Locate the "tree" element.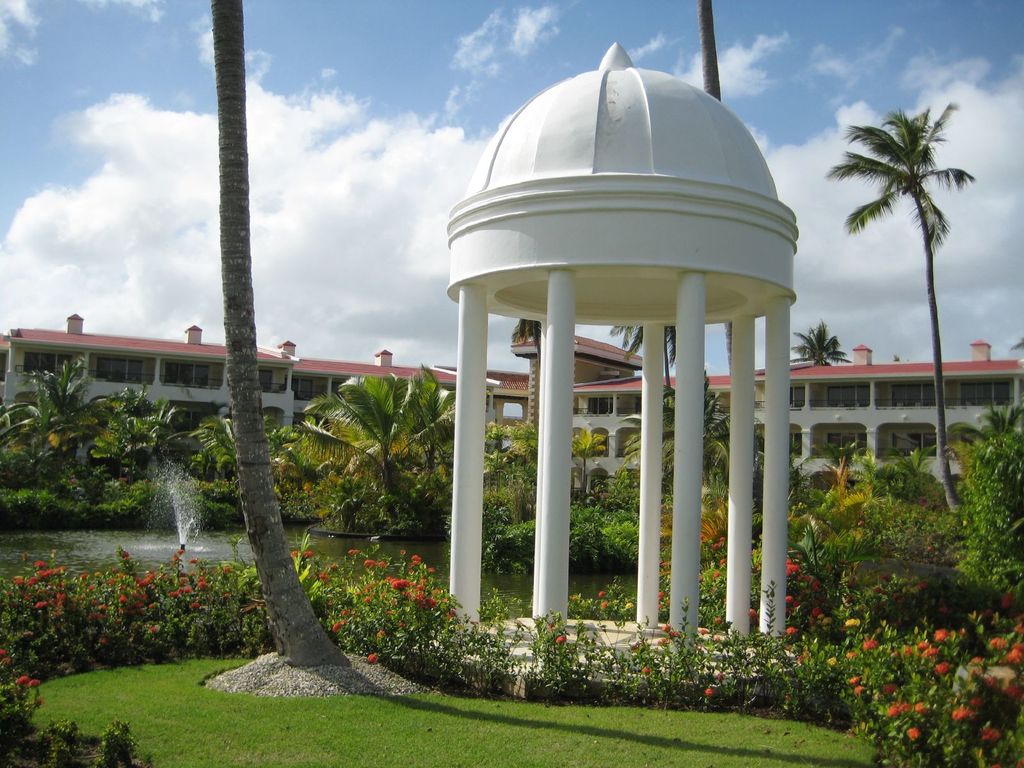
Element bbox: bbox(501, 427, 540, 486).
